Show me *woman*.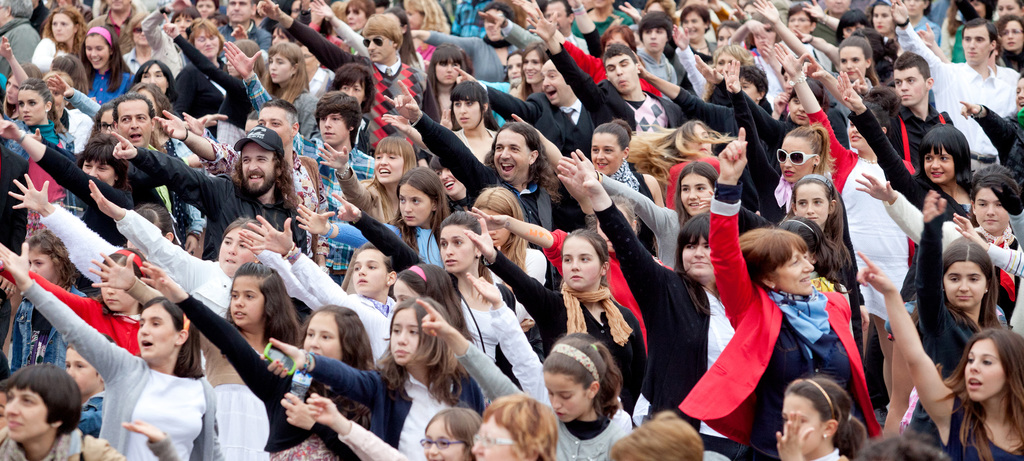
*woman* is here: 849, 250, 1022, 460.
